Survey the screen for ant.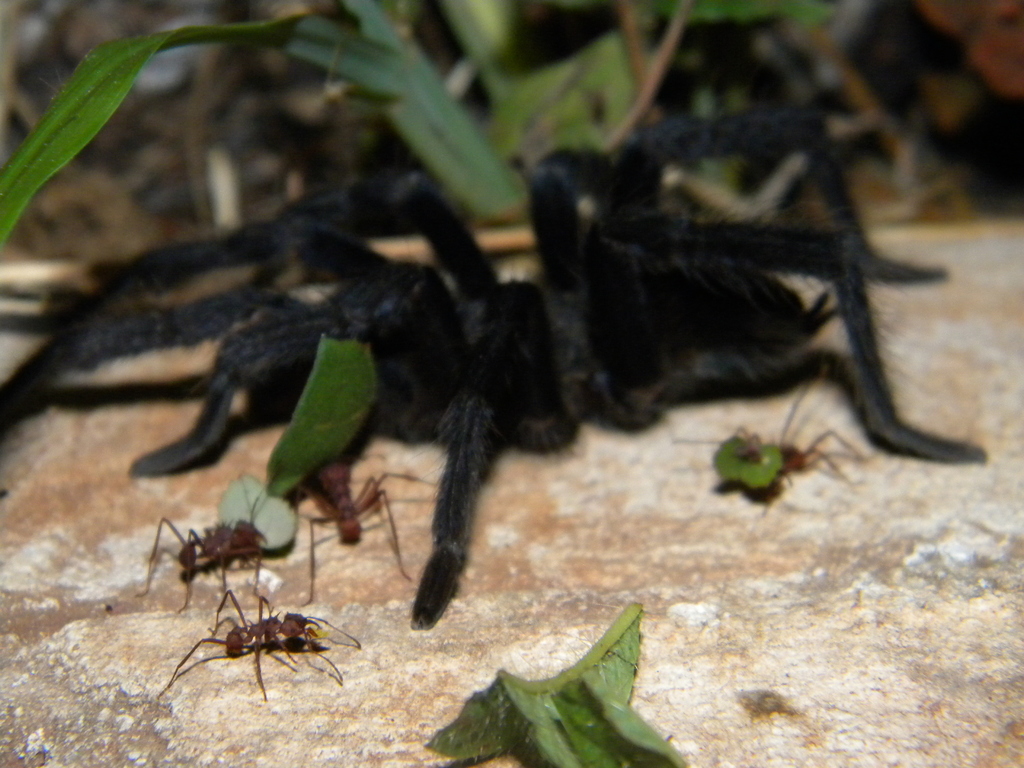
Survey found: (left=304, top=445, right=440, bottom=587).
